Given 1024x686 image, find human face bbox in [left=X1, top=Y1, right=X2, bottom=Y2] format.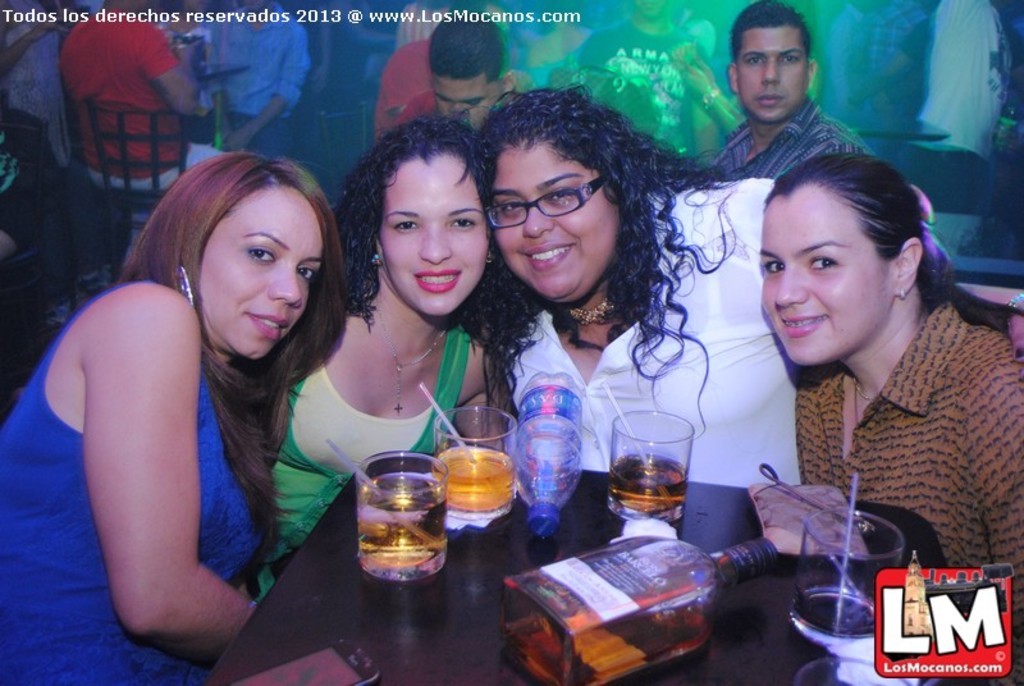
[left=733, top=24, right=804, bottom=122].
